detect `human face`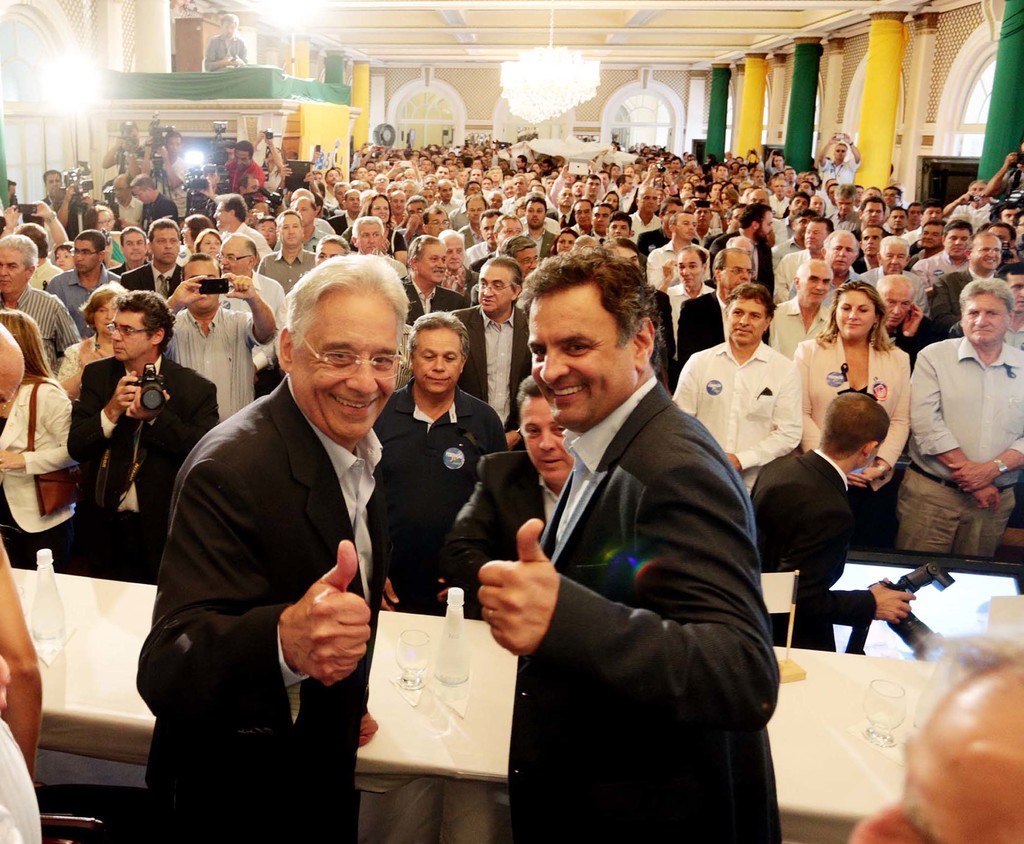
<region>785, 168, 796, 180</region>
